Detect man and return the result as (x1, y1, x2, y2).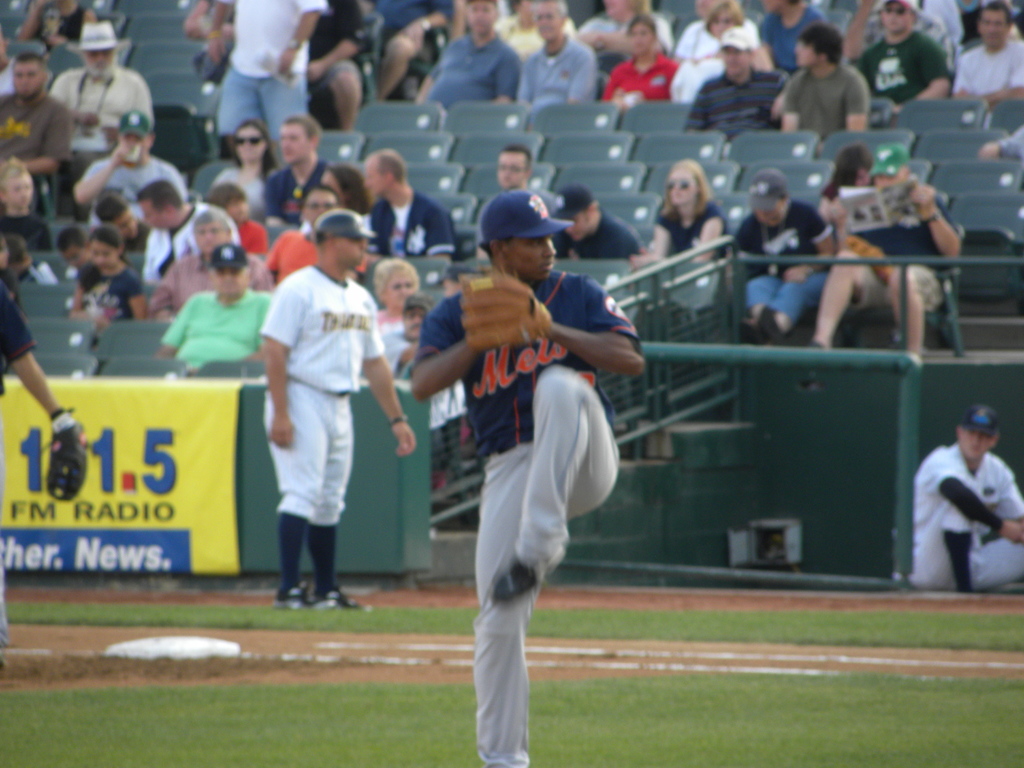
(46, 20, 157, 216).
